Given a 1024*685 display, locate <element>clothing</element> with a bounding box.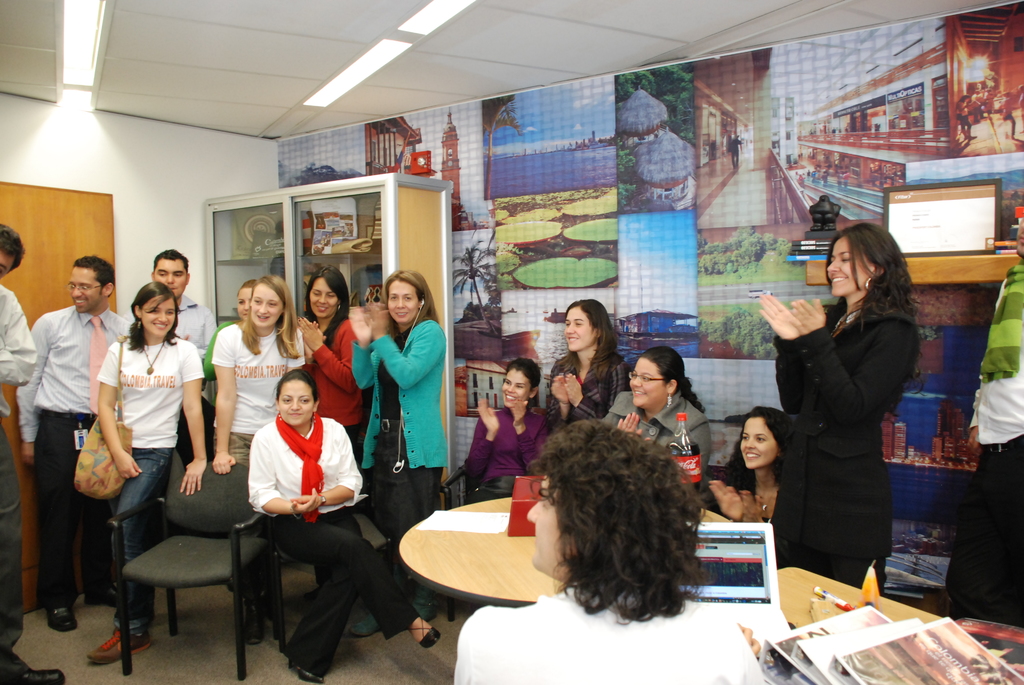
Located: (954, 101, 970, 135).
